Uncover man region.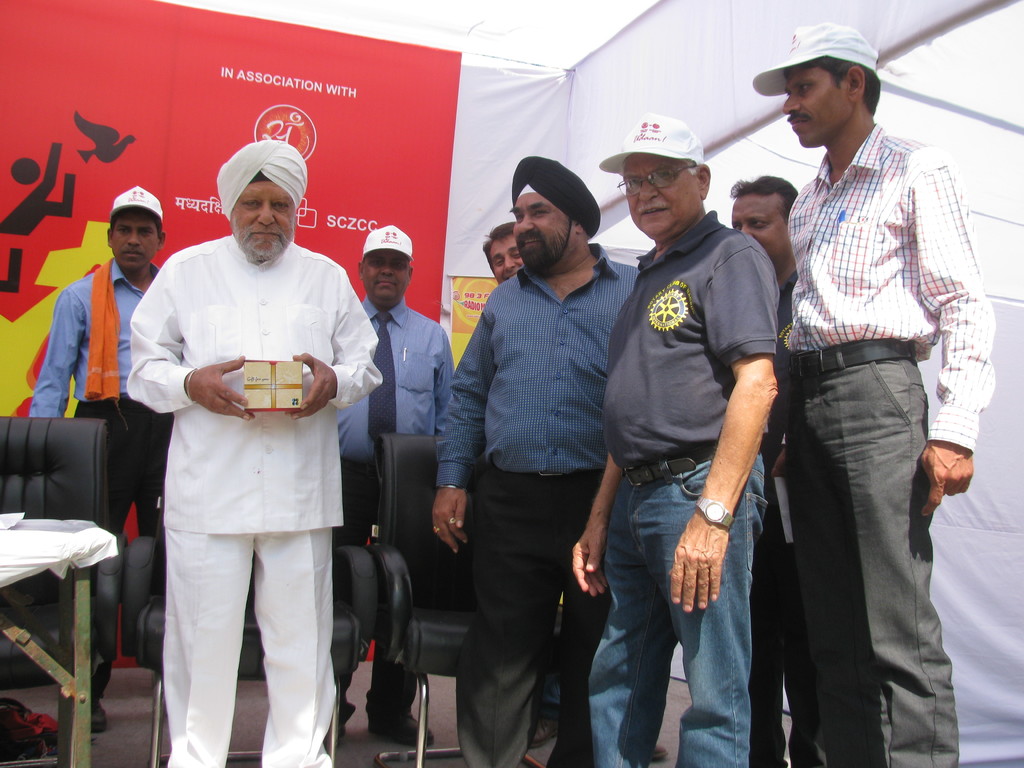
Uncovered: 26,182,178,730.
